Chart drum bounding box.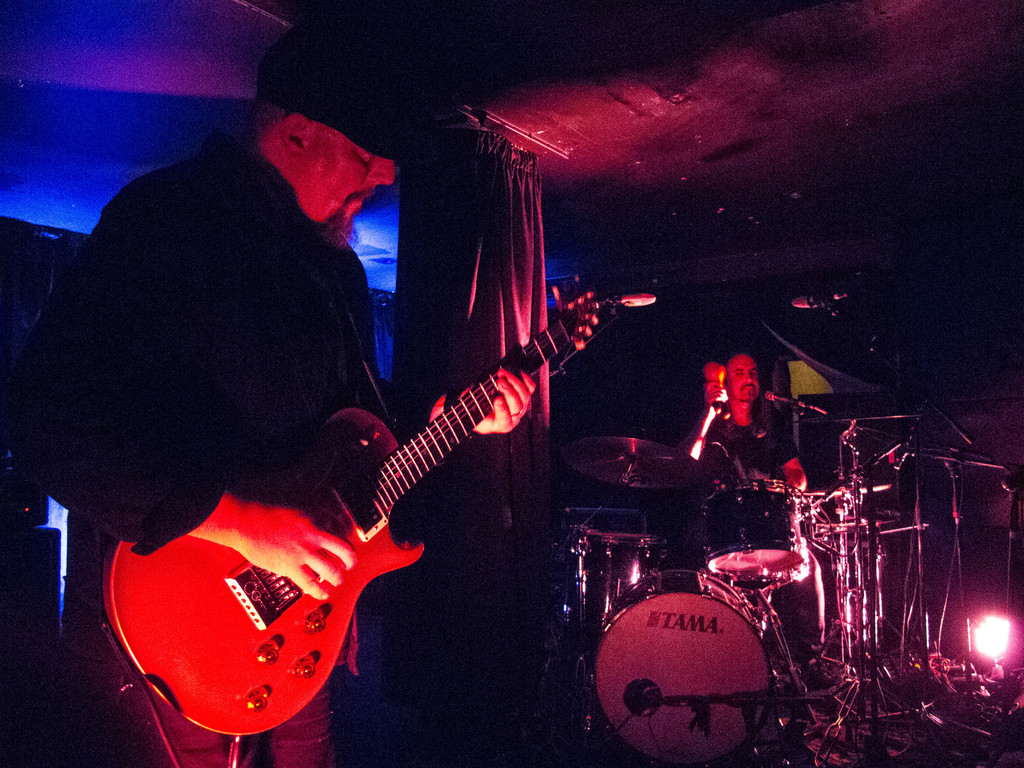
Charted: 707, 479, 806, 589.
